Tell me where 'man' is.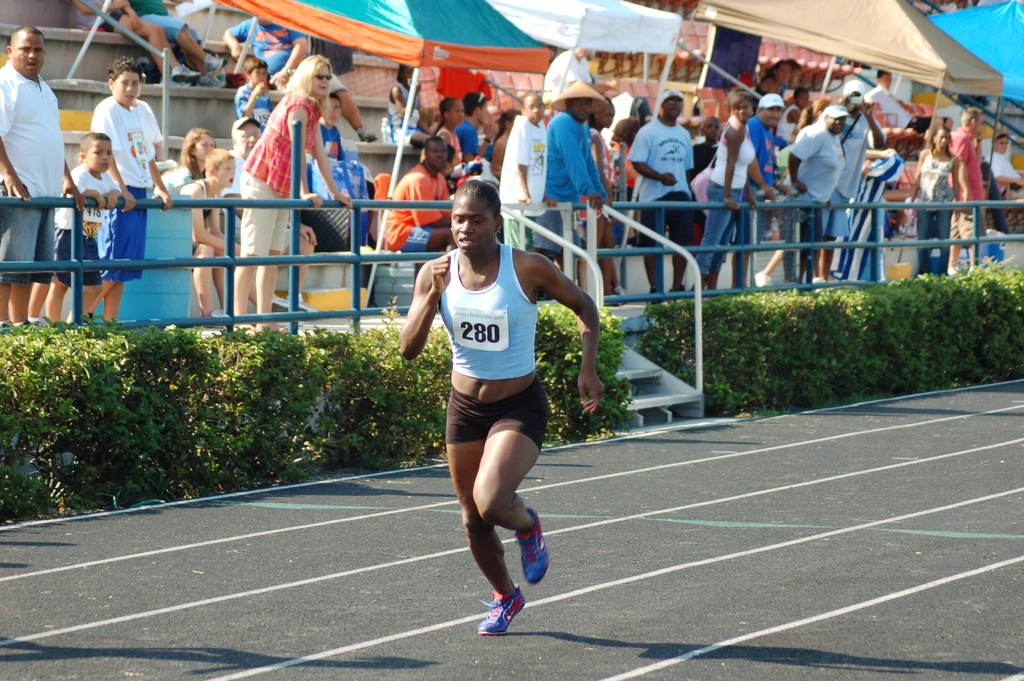
'man' is at [left=67, top=0, right=200, bottom=88].
